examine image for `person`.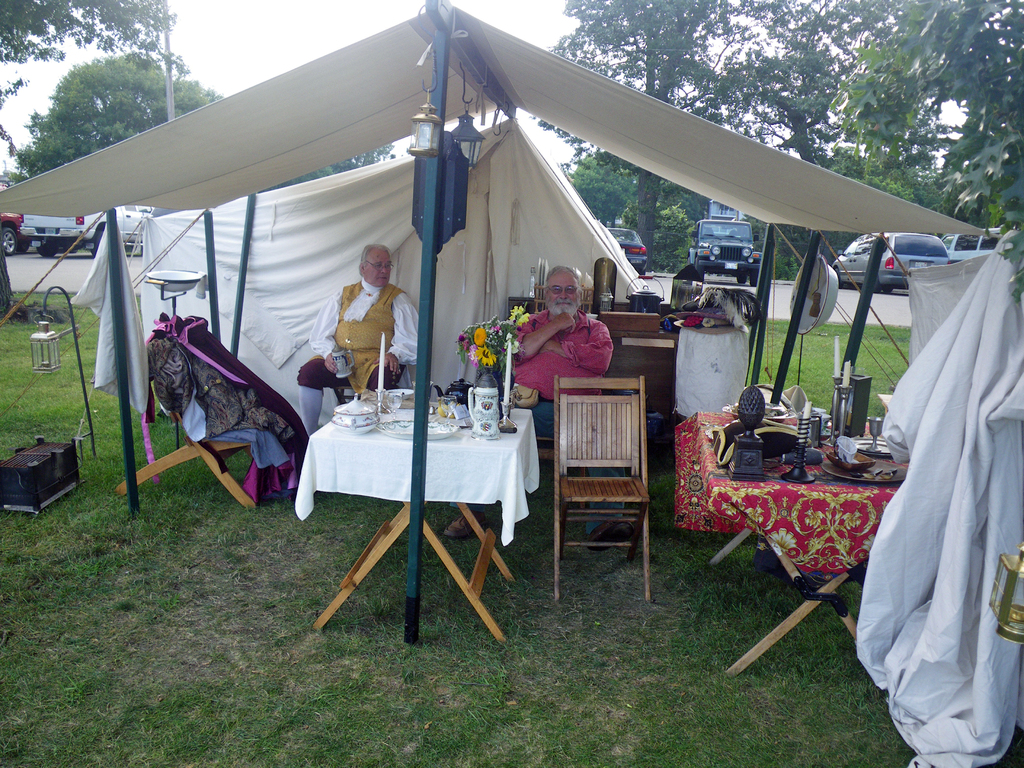
Examination result: {"x1": 295, "y1": 241, "x2": 419, "y2": 434}.
